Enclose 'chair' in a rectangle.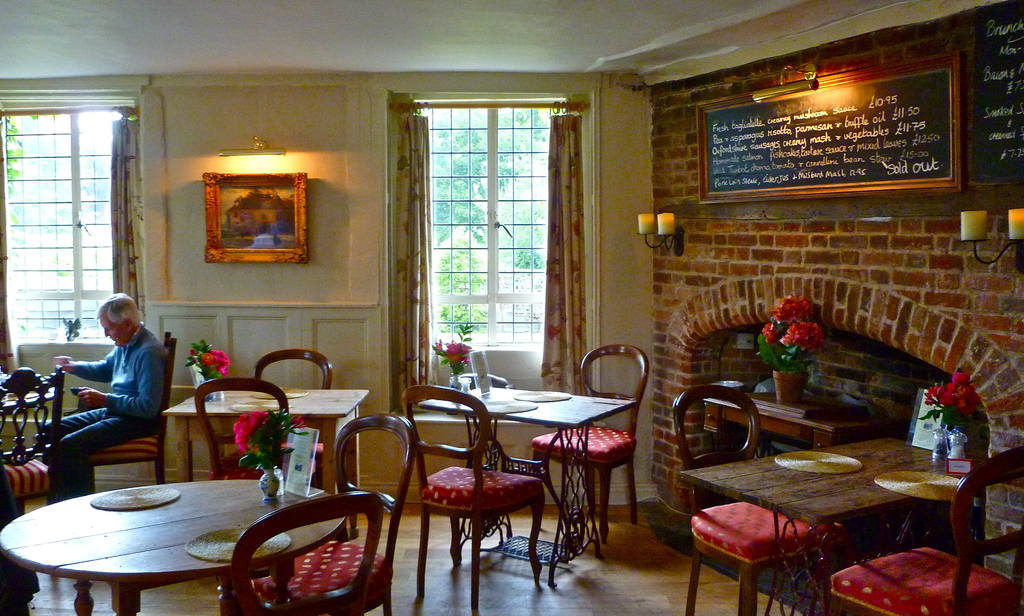
831,444,1023,615.
